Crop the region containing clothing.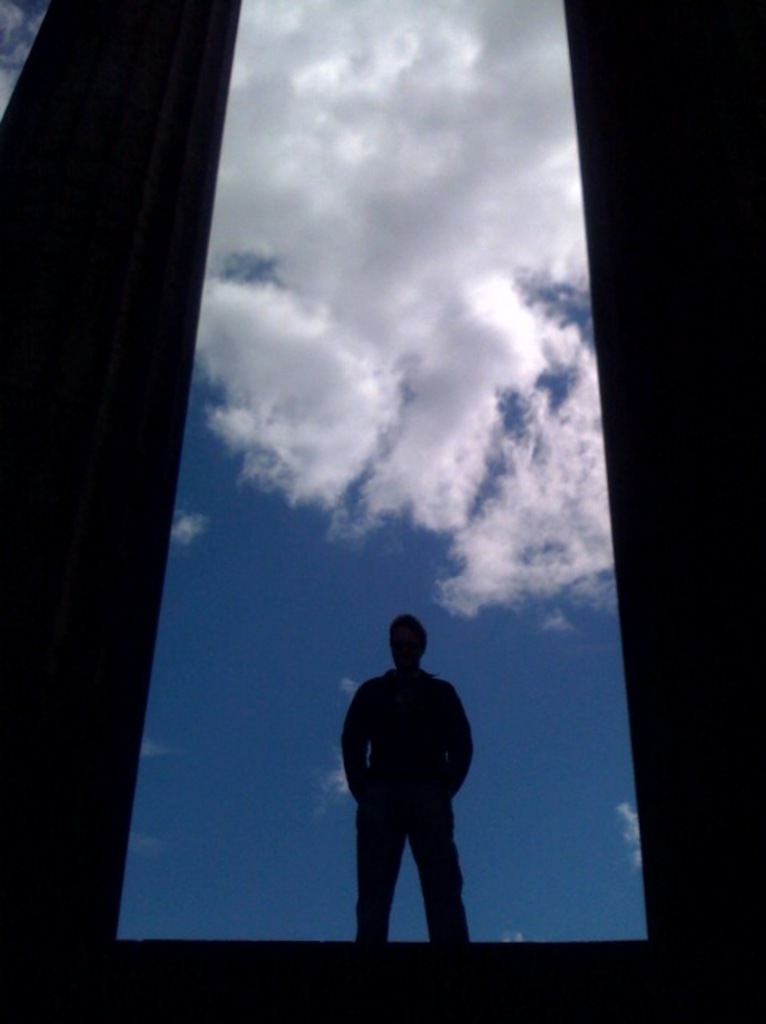
Crop region: [352,672,483,947].
